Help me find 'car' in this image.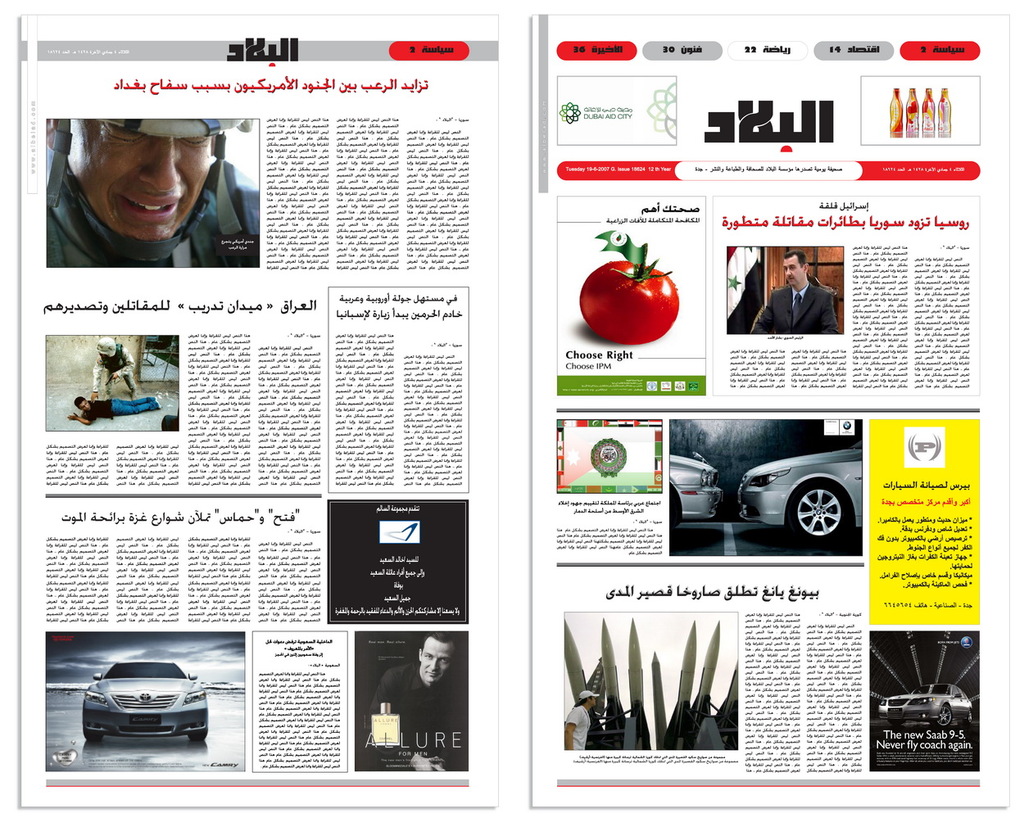
Found it: (667, 458, 722, 536).
